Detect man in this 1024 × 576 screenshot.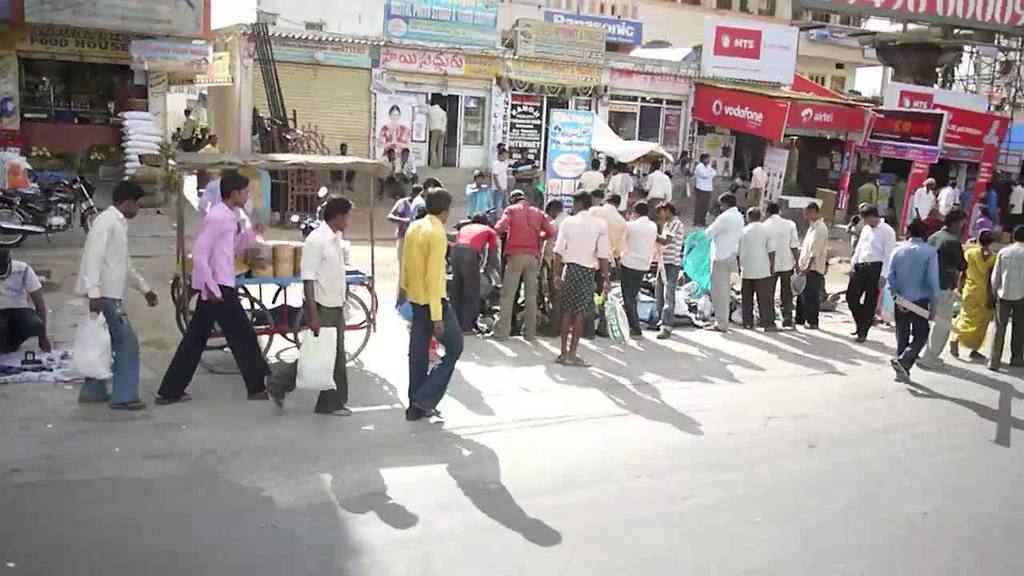
Detection: rect(624, 200, 662, 334).
